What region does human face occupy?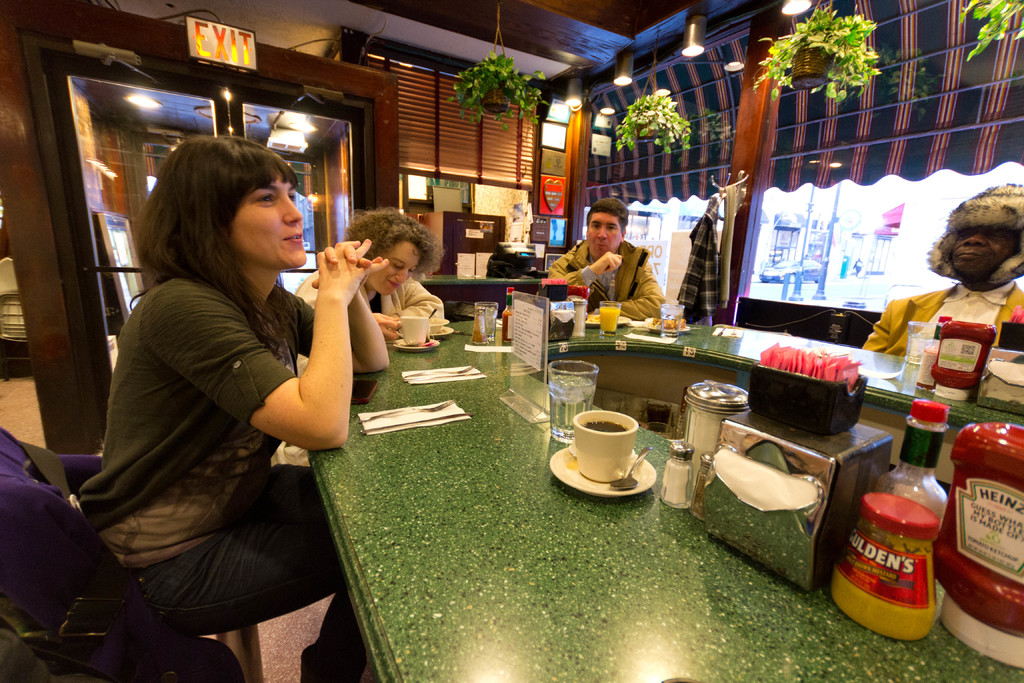
rect(950, 225, 1019, 279).
